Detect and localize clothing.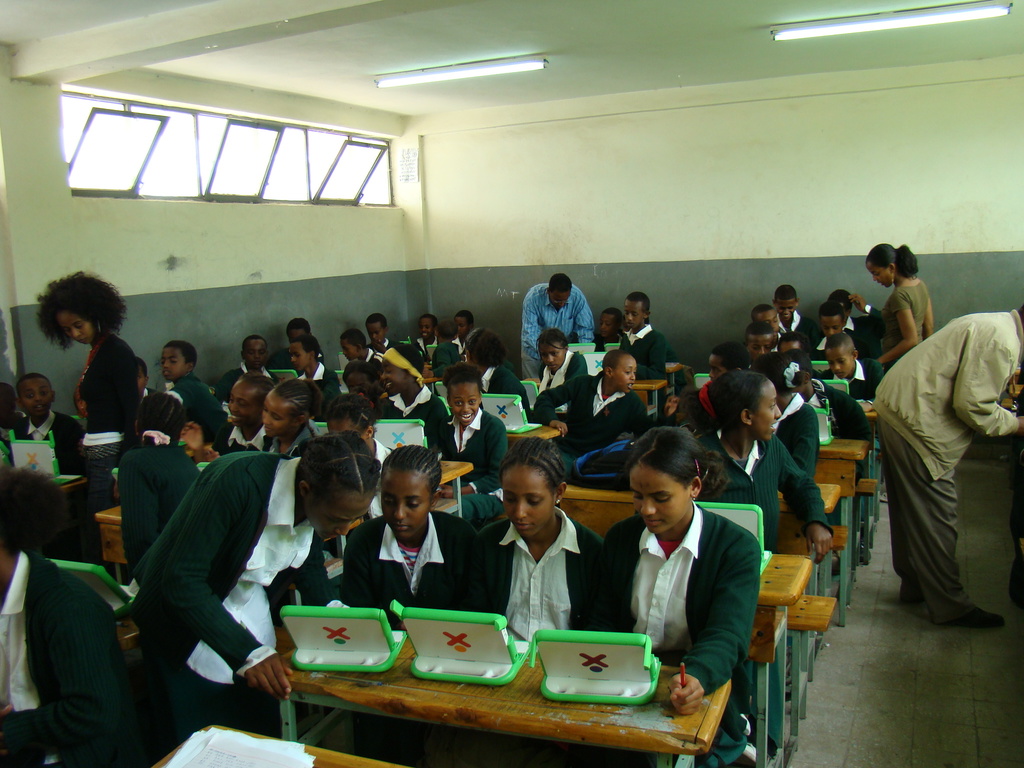
Localized at (x1=592, y1=508, x2=755, y2=746).
